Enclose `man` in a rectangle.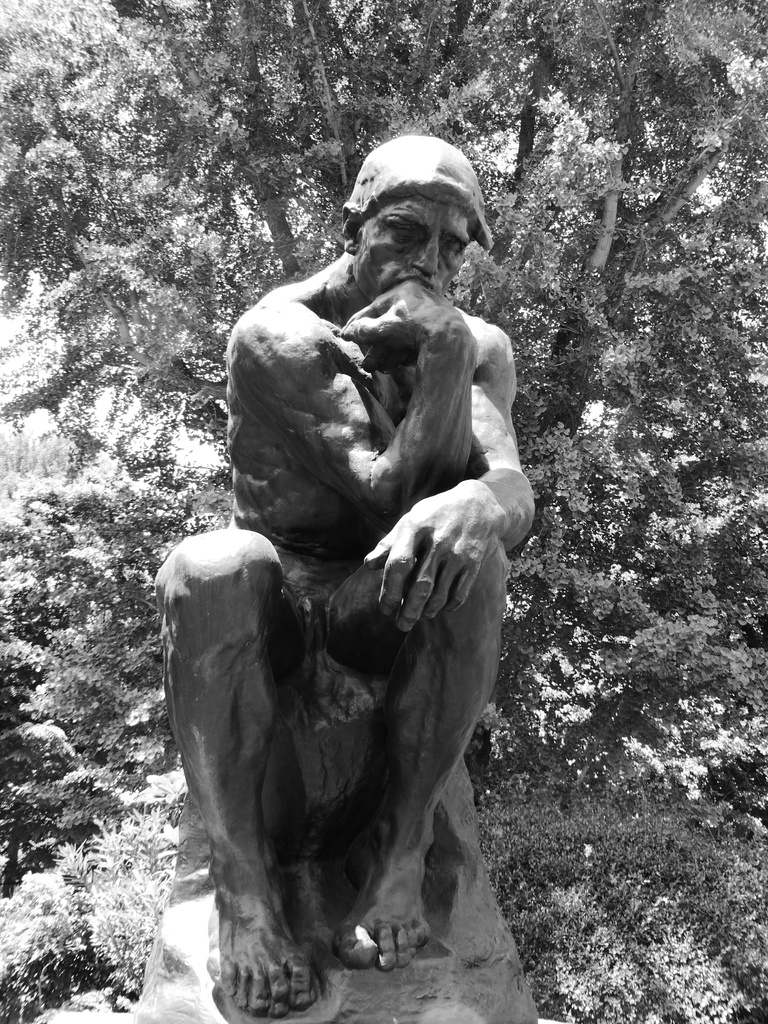
select_region(173, 111, 552, 996).
